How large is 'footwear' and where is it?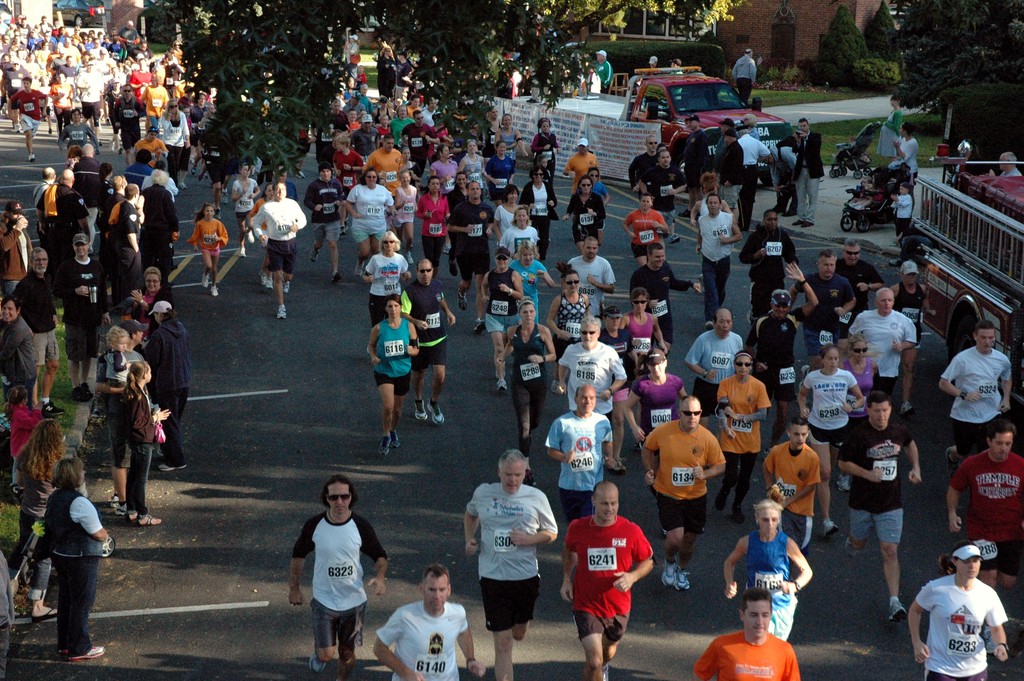
Bounding box: bbox(31, 607, 59, 620).
